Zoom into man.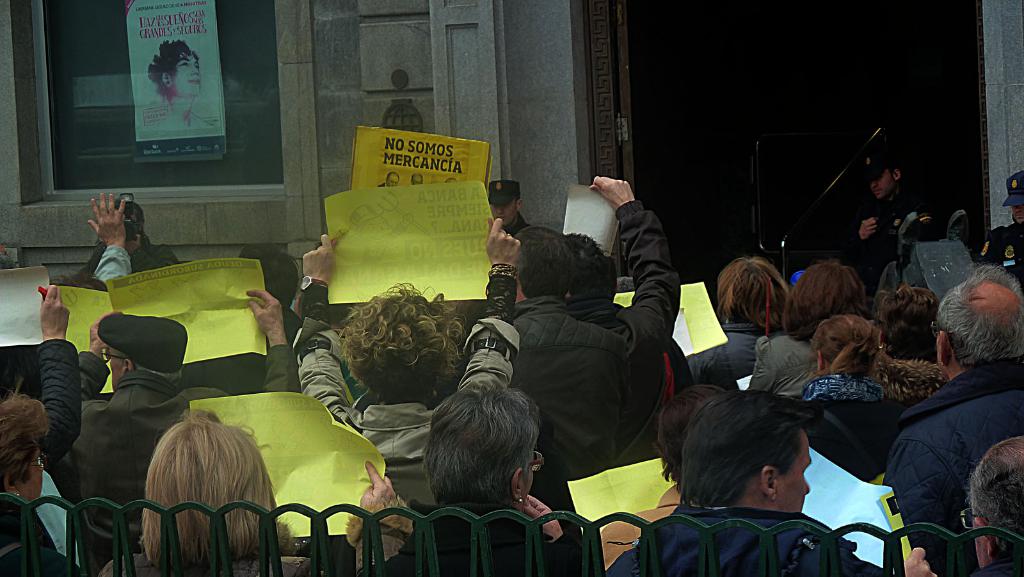
Zoom target: select_region(0, 291, 80, 461).
